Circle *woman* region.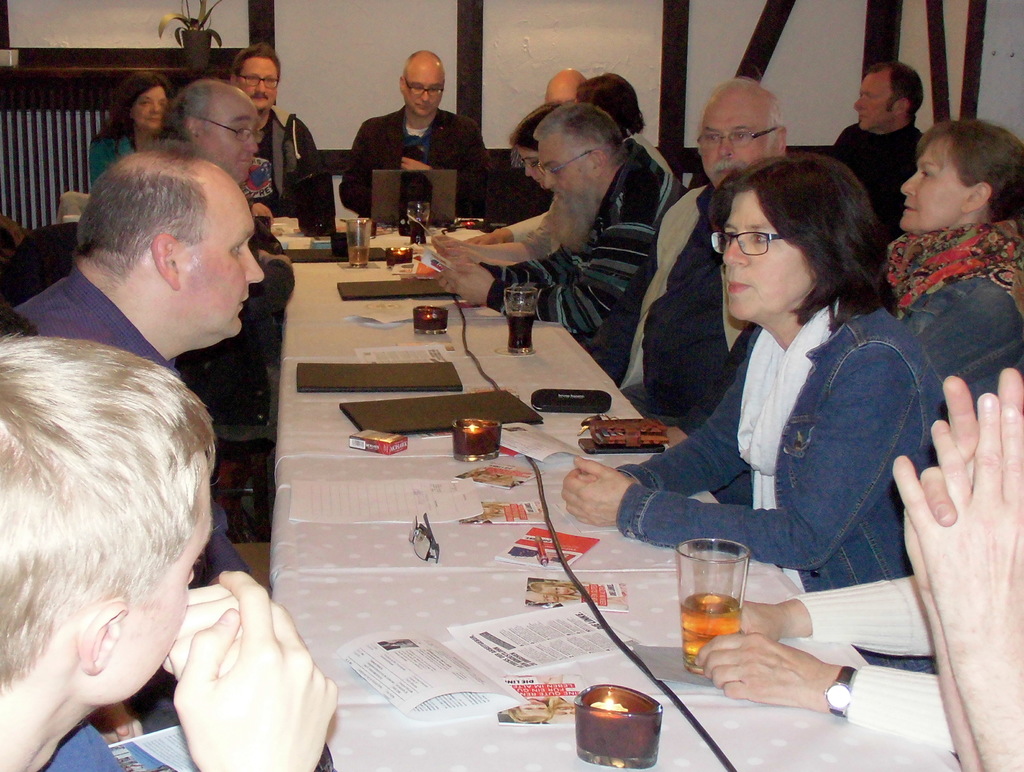
Region: x1=556 y1=154 x2=943 y2=666.
